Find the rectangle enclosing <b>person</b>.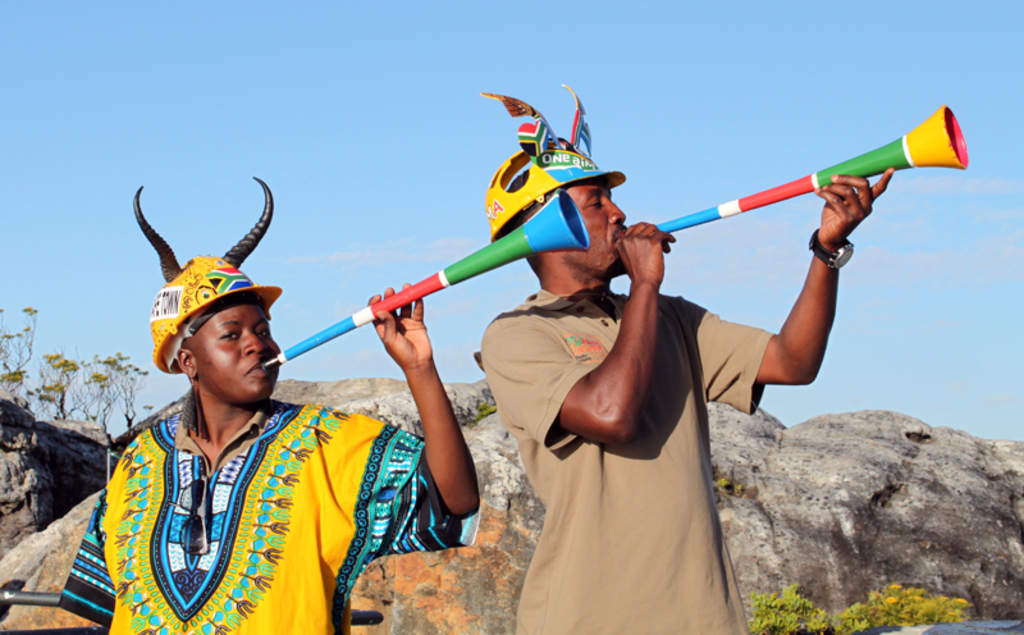
(x1=59, y1=253, x2=480, y2=634).
